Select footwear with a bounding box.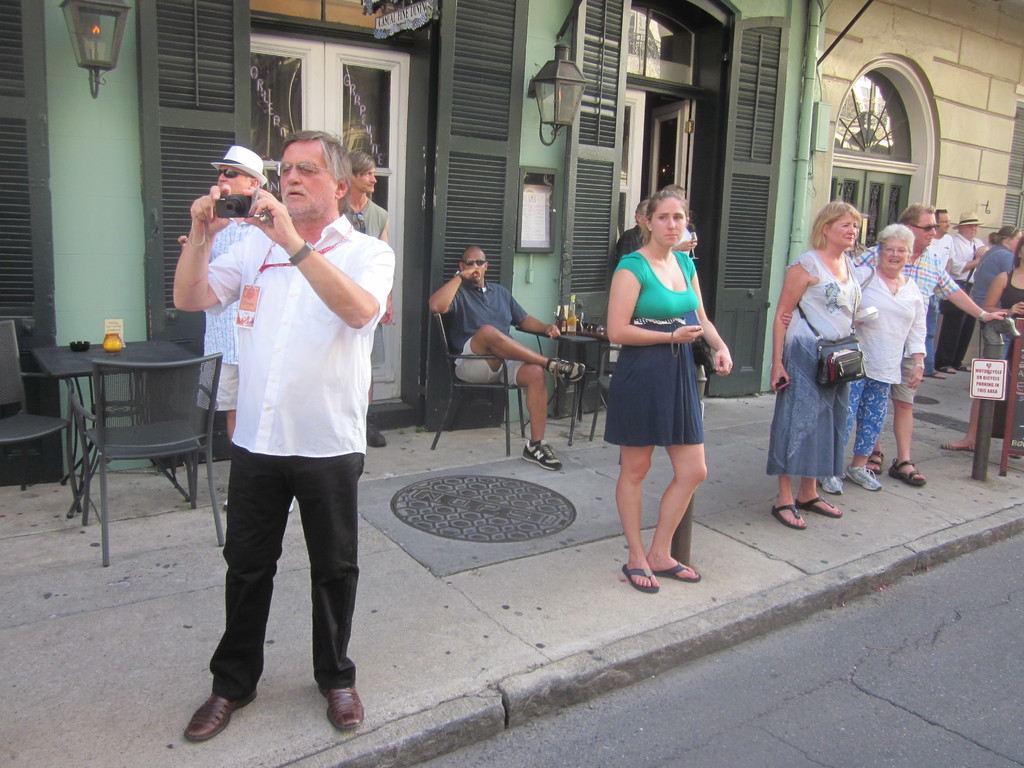
l=797, t=492, r=843, b=520.
